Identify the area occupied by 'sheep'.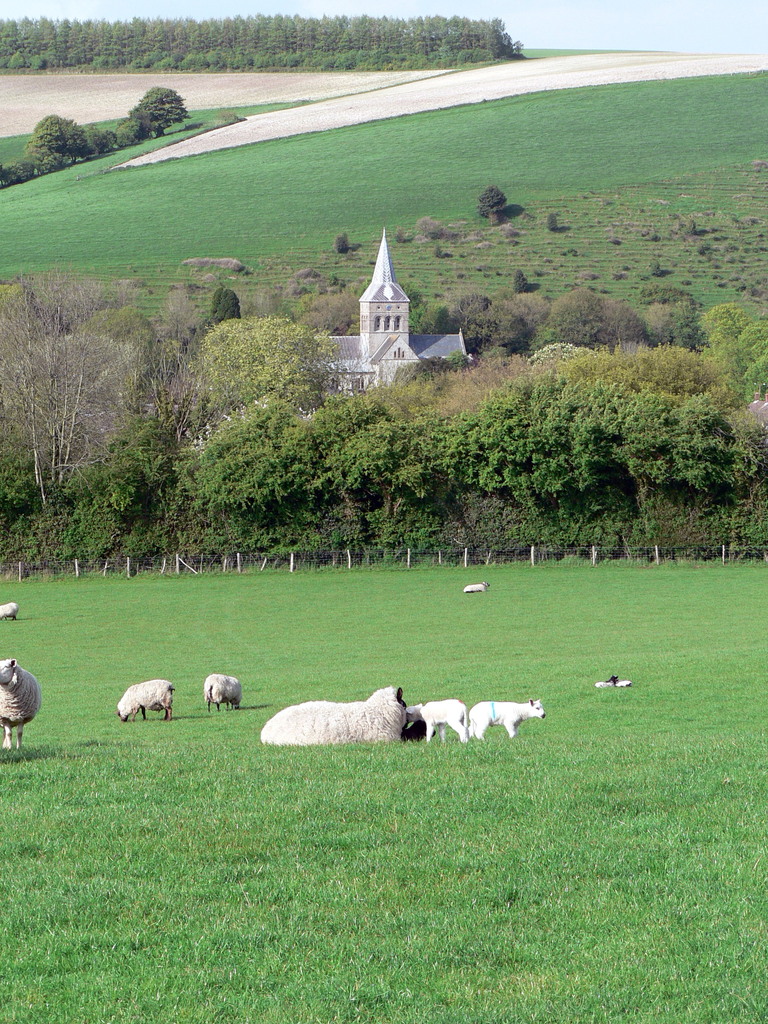
Area: x1=115, y1=684, x2=177, y2=724.
